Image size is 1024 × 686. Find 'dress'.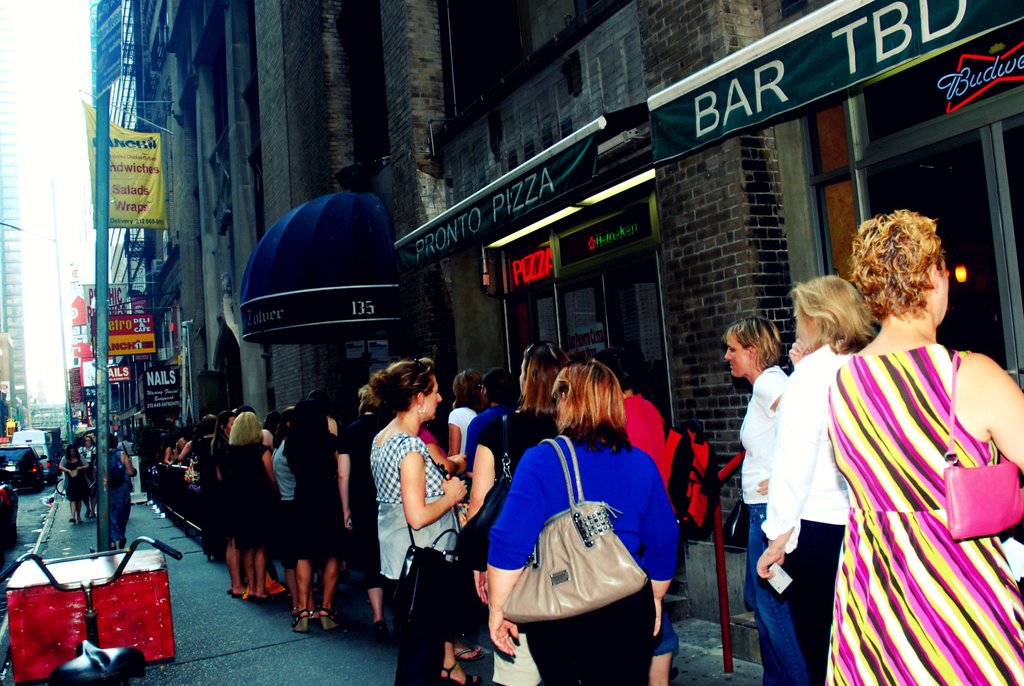
l=228, t=440, r=270, b=546.
